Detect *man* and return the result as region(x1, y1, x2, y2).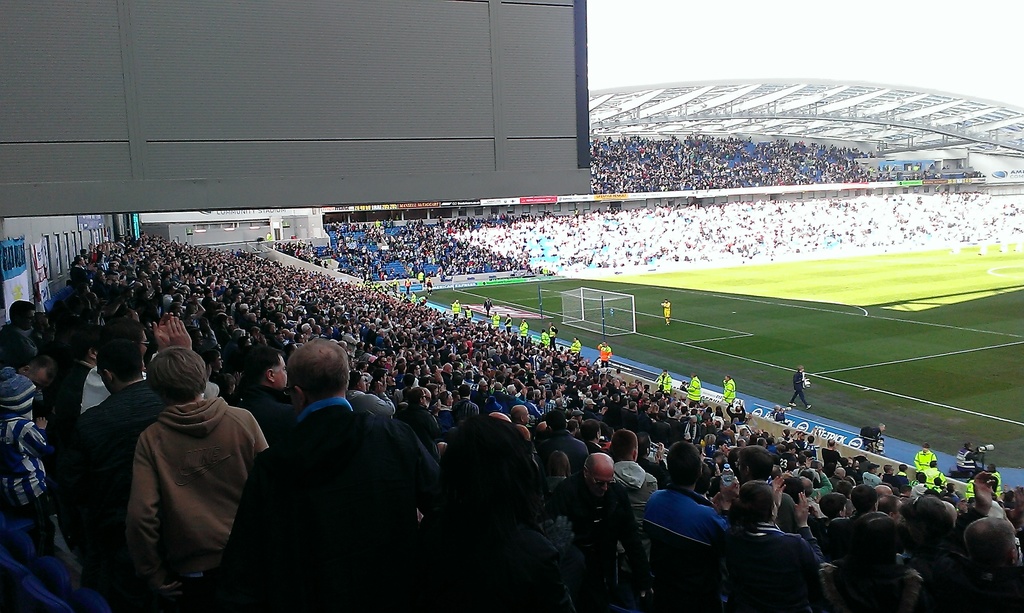
region(687, 372, 701, 406).
